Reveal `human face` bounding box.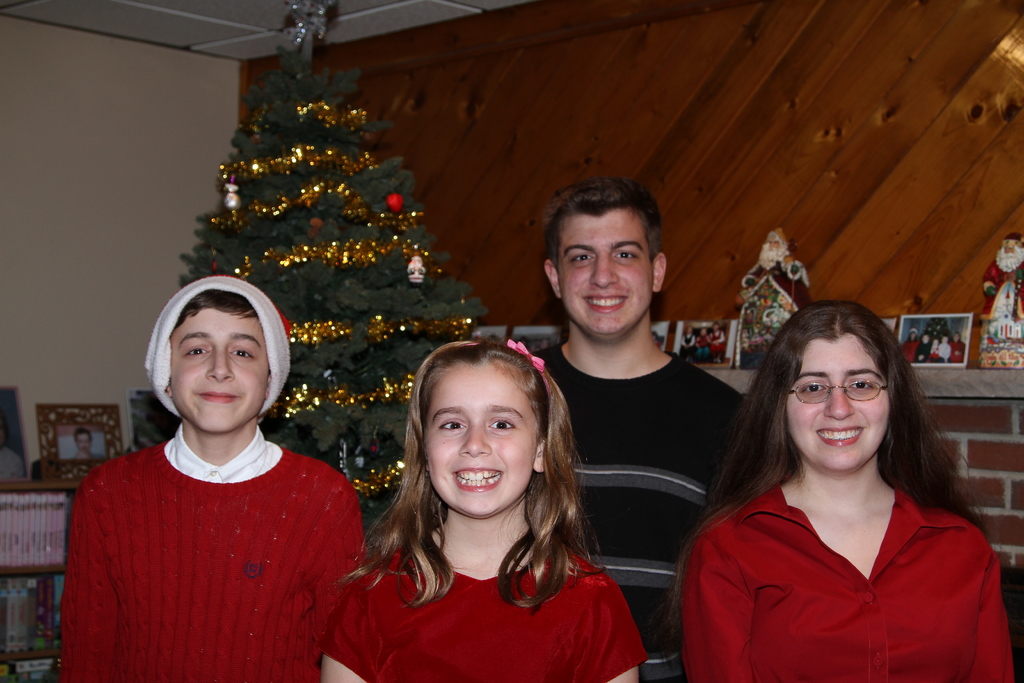
Revealed: box(786, 333, 890, 470).
